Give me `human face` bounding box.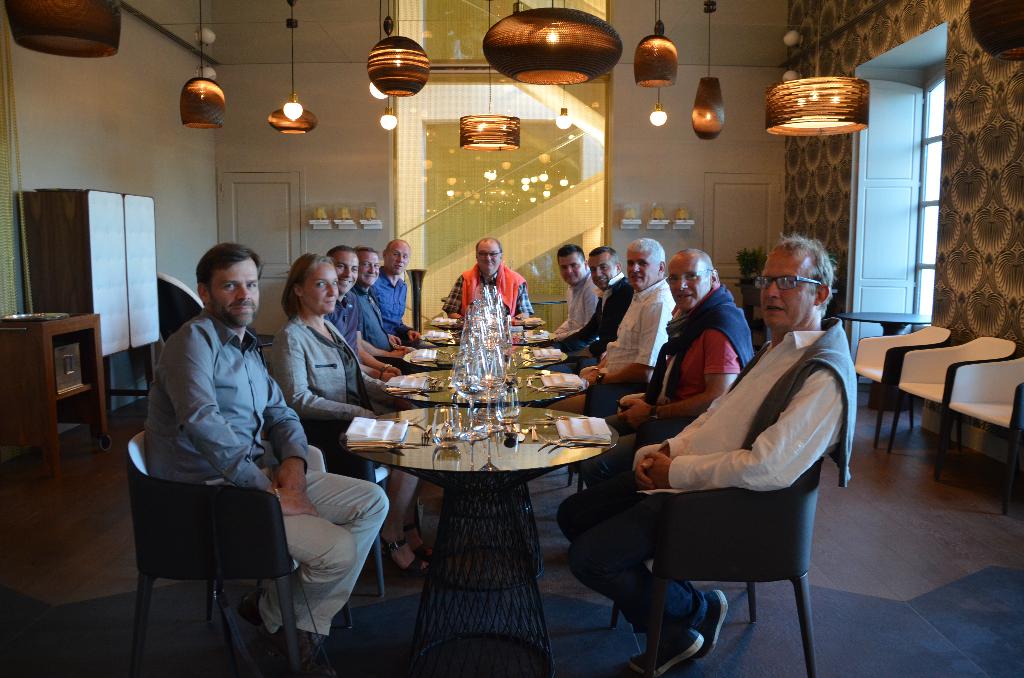
select_region(764, 252, 816, 327).
